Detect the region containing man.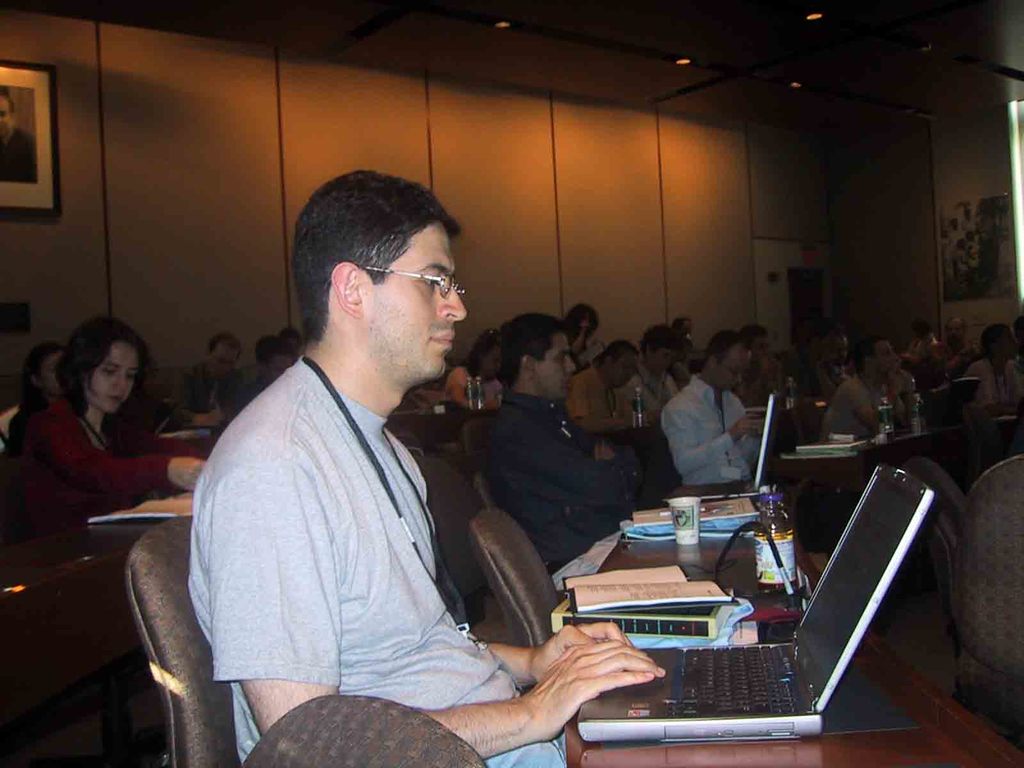
x1=940, y1=316, x2=975, y2=372.
